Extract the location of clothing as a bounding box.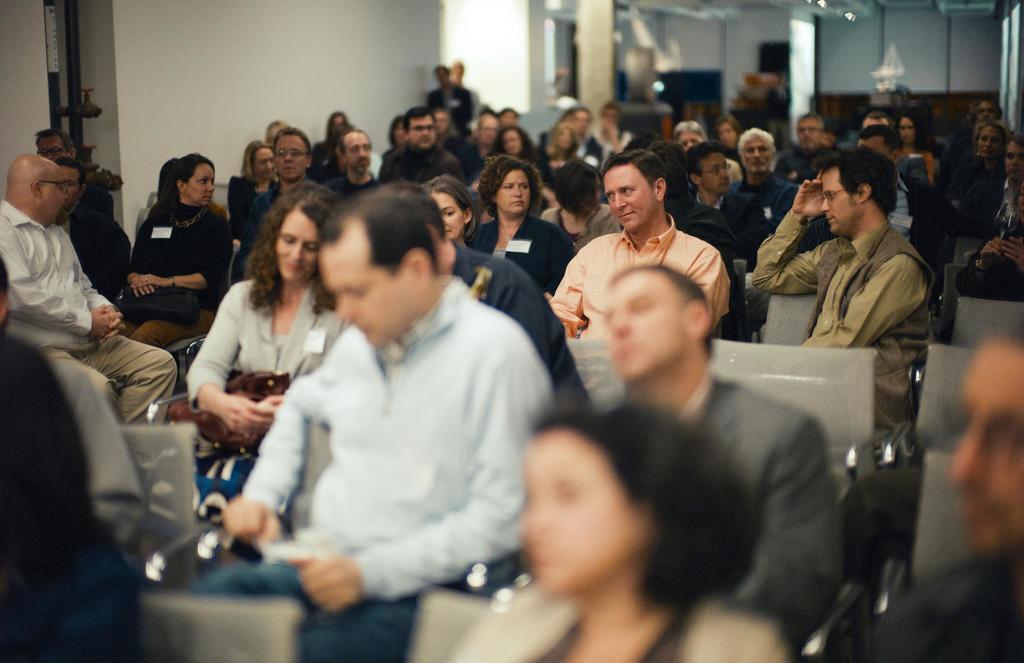
left=224, top=168, right=282, bottom=247.
